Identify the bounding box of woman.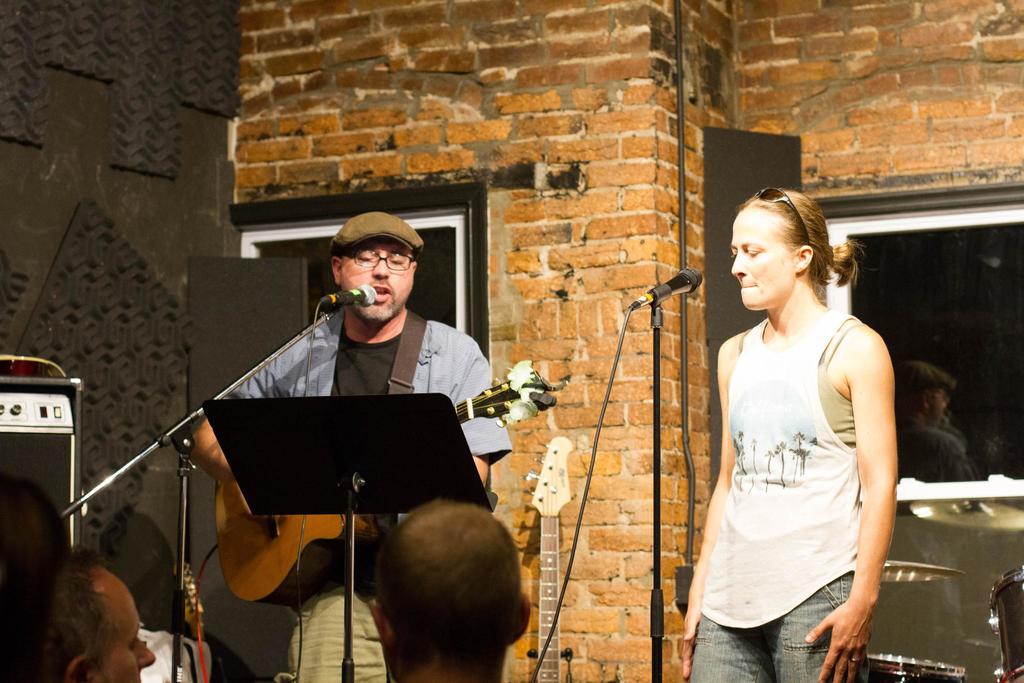
683/176/911/676.
